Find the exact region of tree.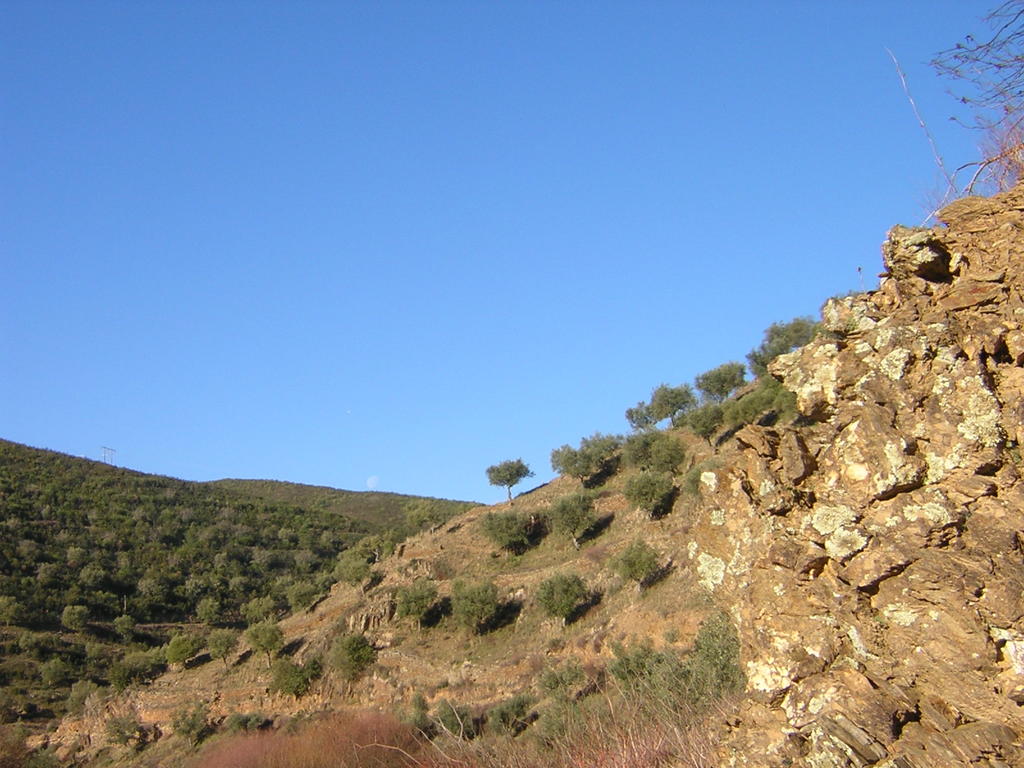
Exact region: [402, 497, 442, 538].
